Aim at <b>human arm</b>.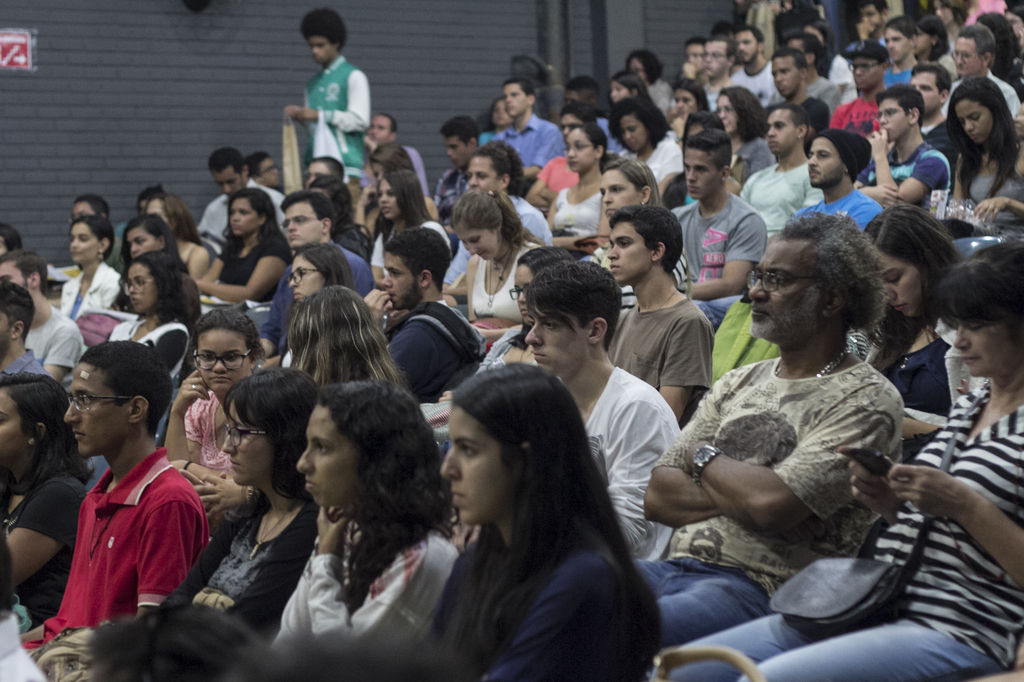
Aimed at 525,157,554,210.
